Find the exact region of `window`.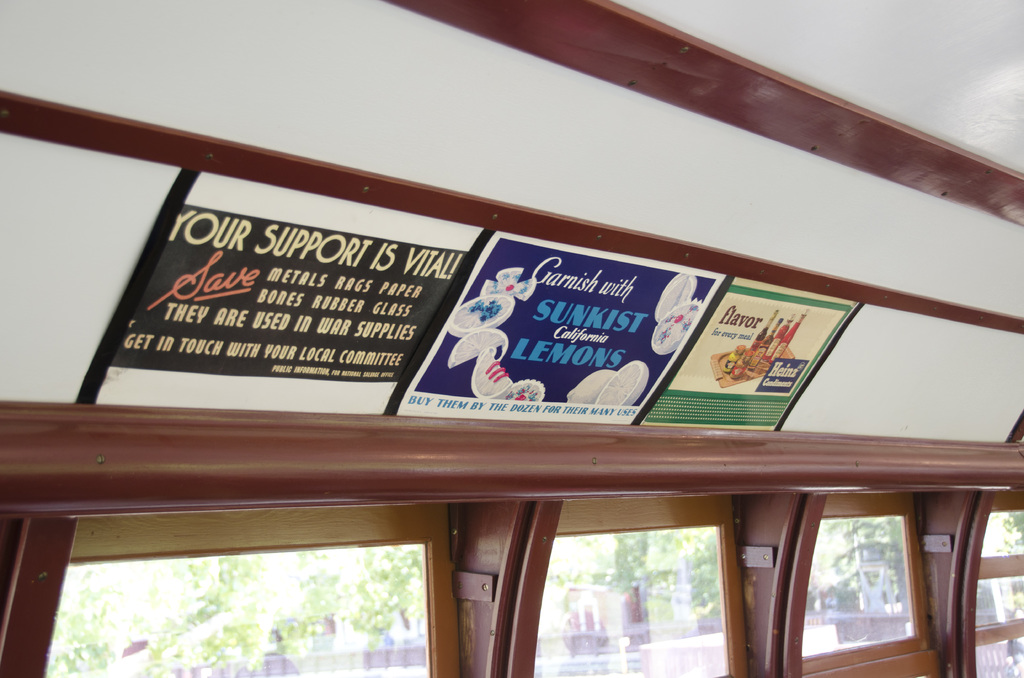
Exact region: detection(755, 432, 935, 674).
